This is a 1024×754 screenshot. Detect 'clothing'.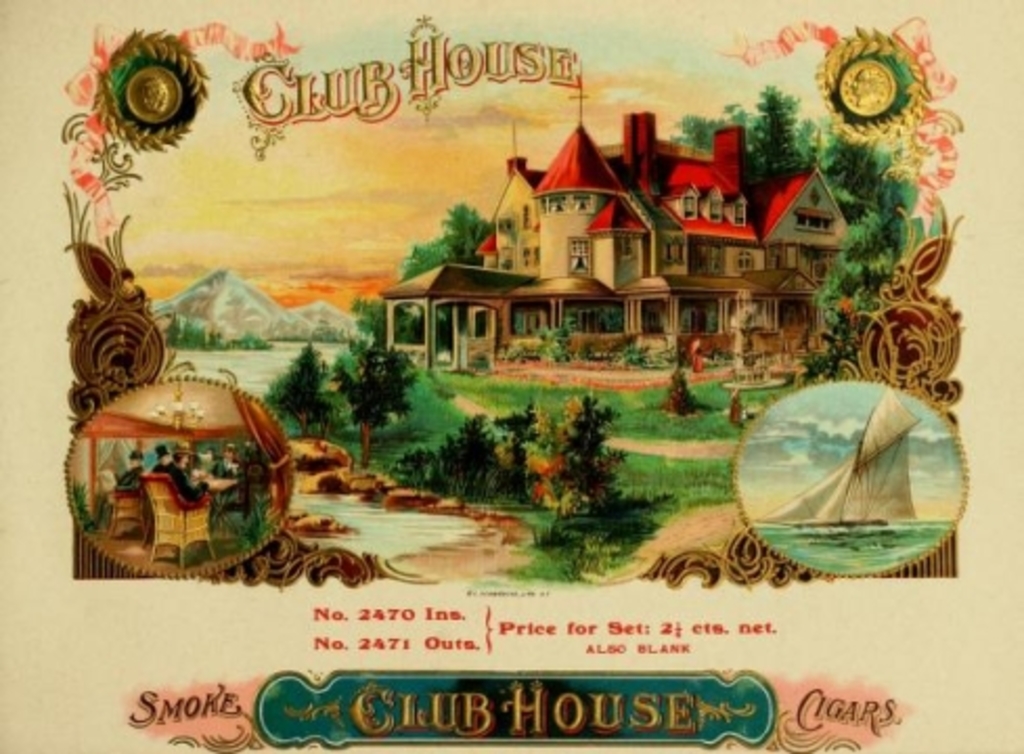
BBox(153, 452, 209, 498).
